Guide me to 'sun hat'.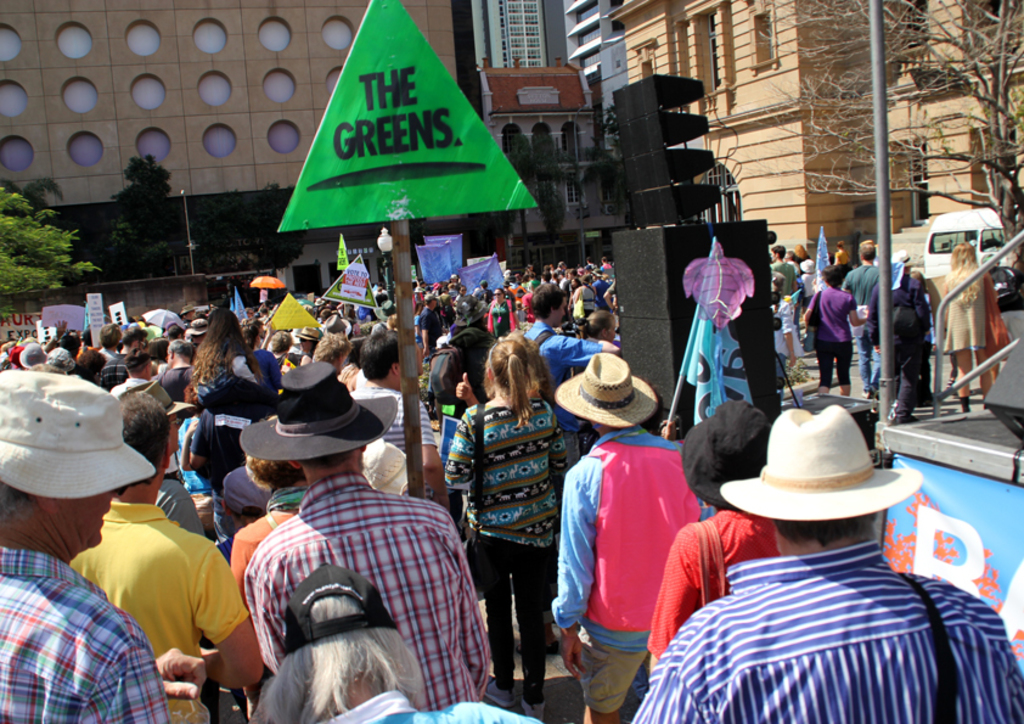
Guidance: (left=102, top=374, right=159, bottom=391).
